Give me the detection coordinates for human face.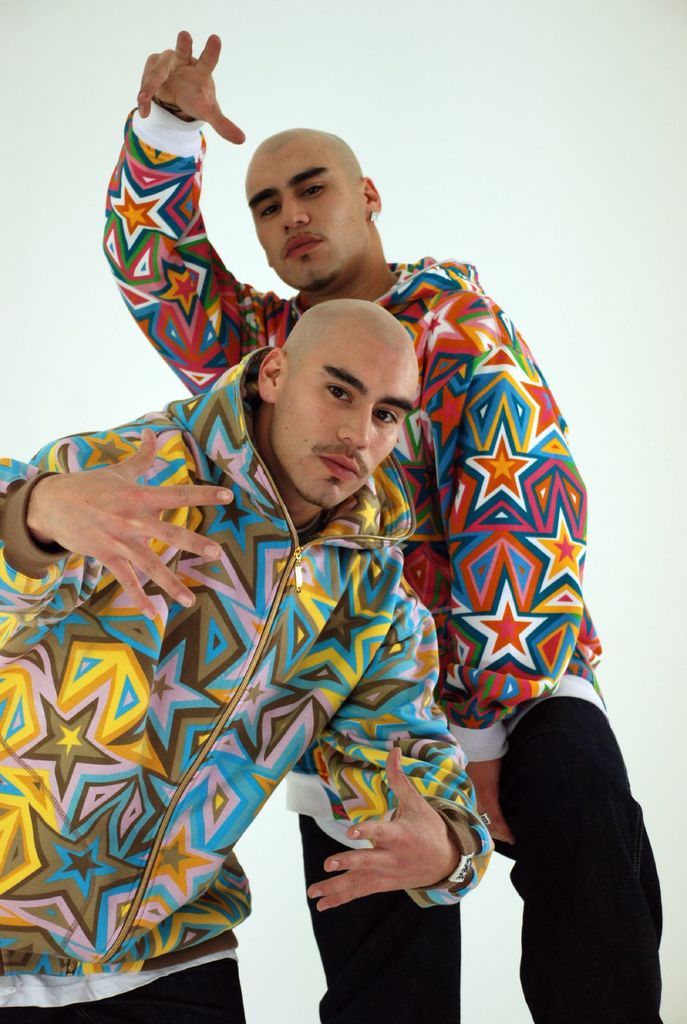
276, 349, 425, 508.
